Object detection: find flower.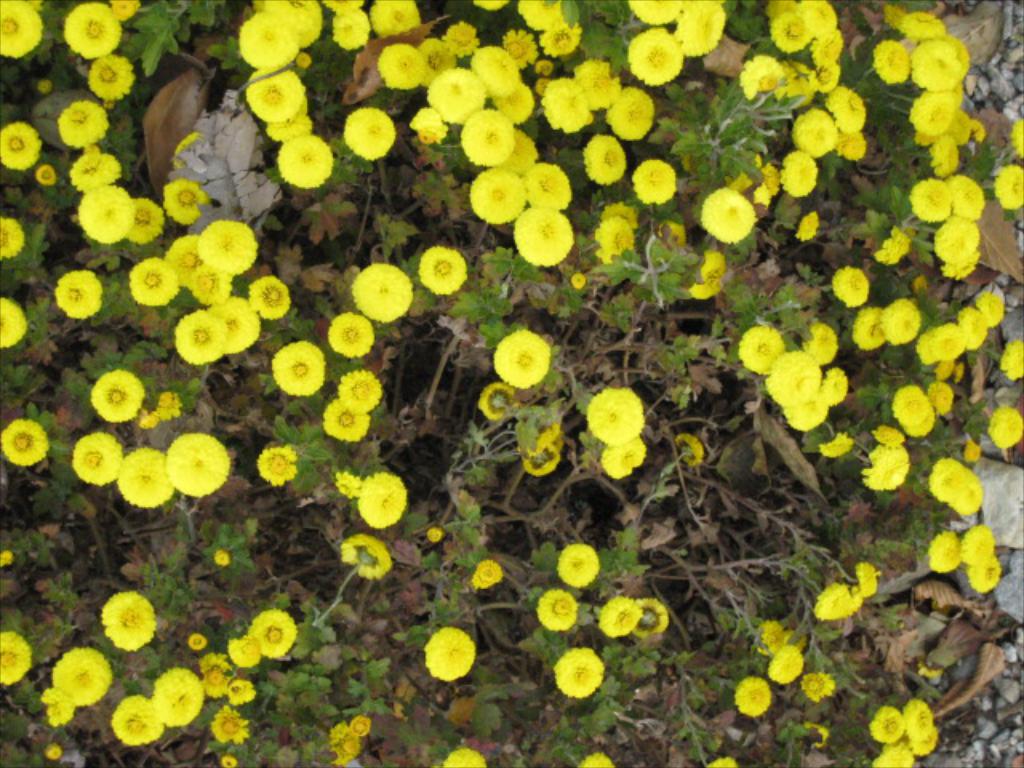
box(258, 445, 296, 483).
